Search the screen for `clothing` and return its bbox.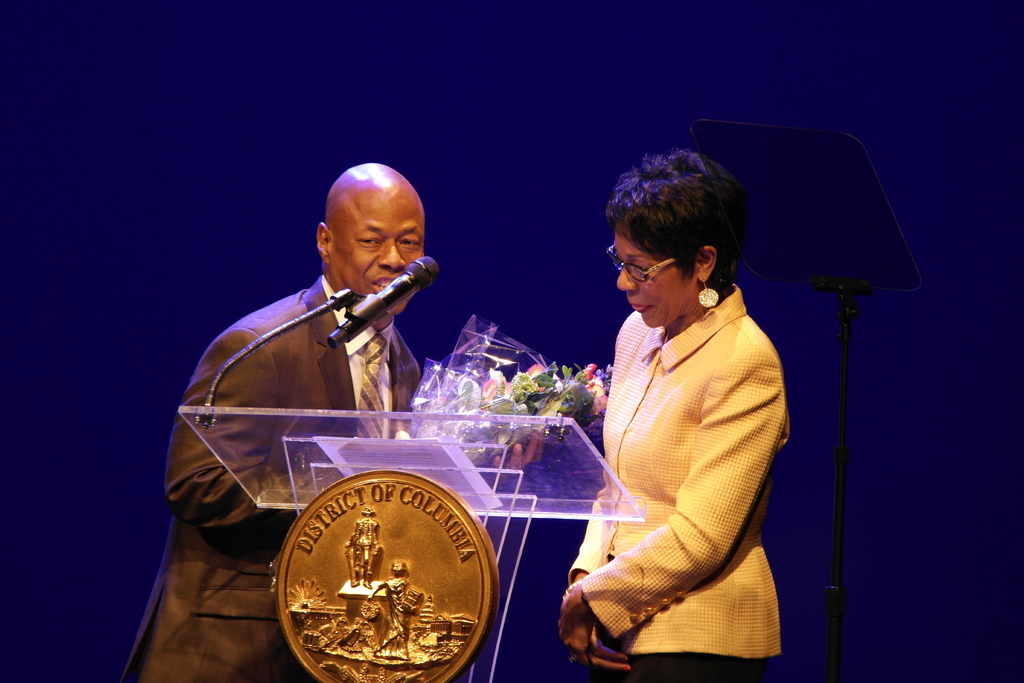
Found: (left=118, top=267, right=430, bottom=682).
